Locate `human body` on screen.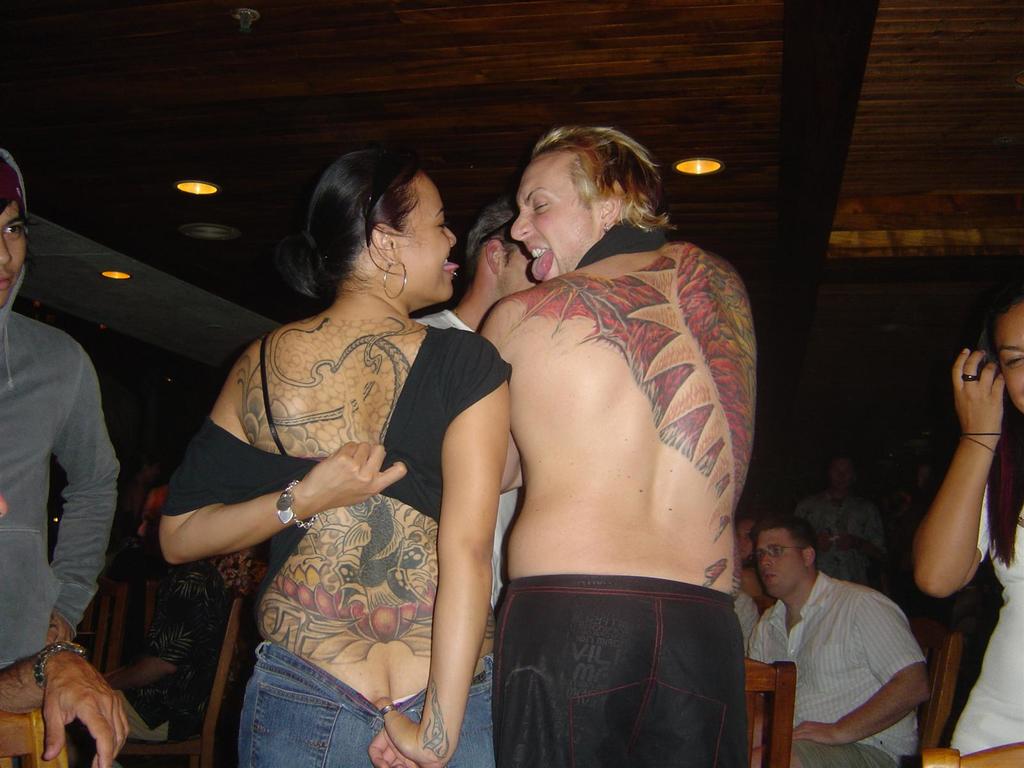
On screen at 743,566,935,767.
